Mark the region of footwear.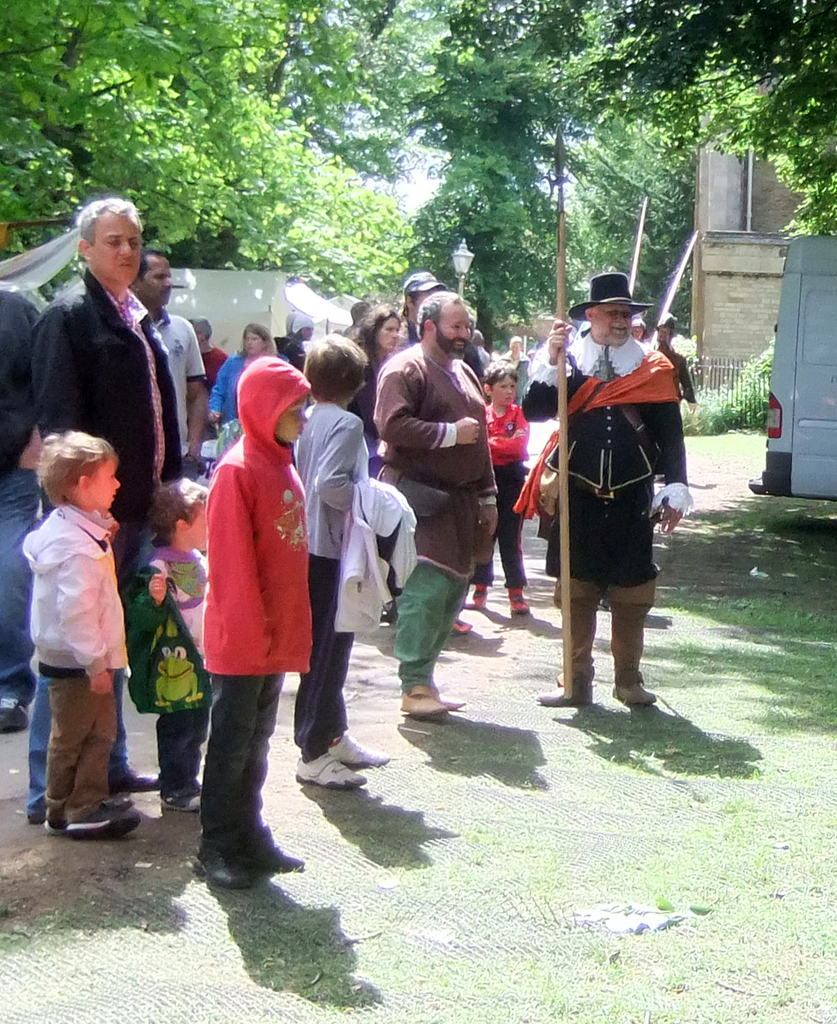
Region: left=28, top=798, right=45, bottom=827.
